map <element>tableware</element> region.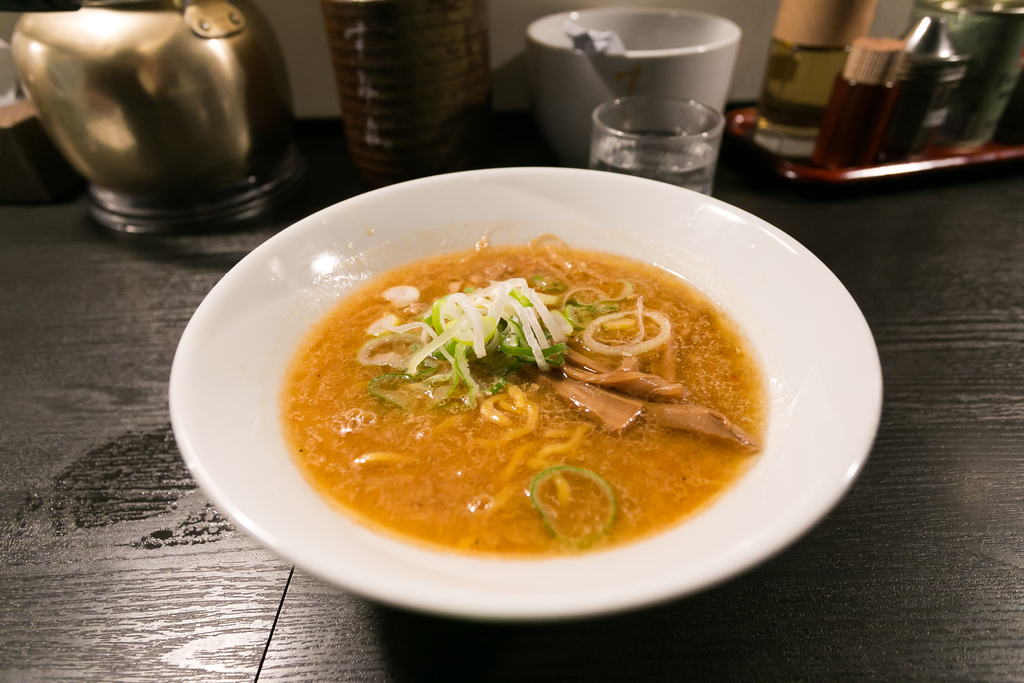
Mapped to 518/0/750/158.
